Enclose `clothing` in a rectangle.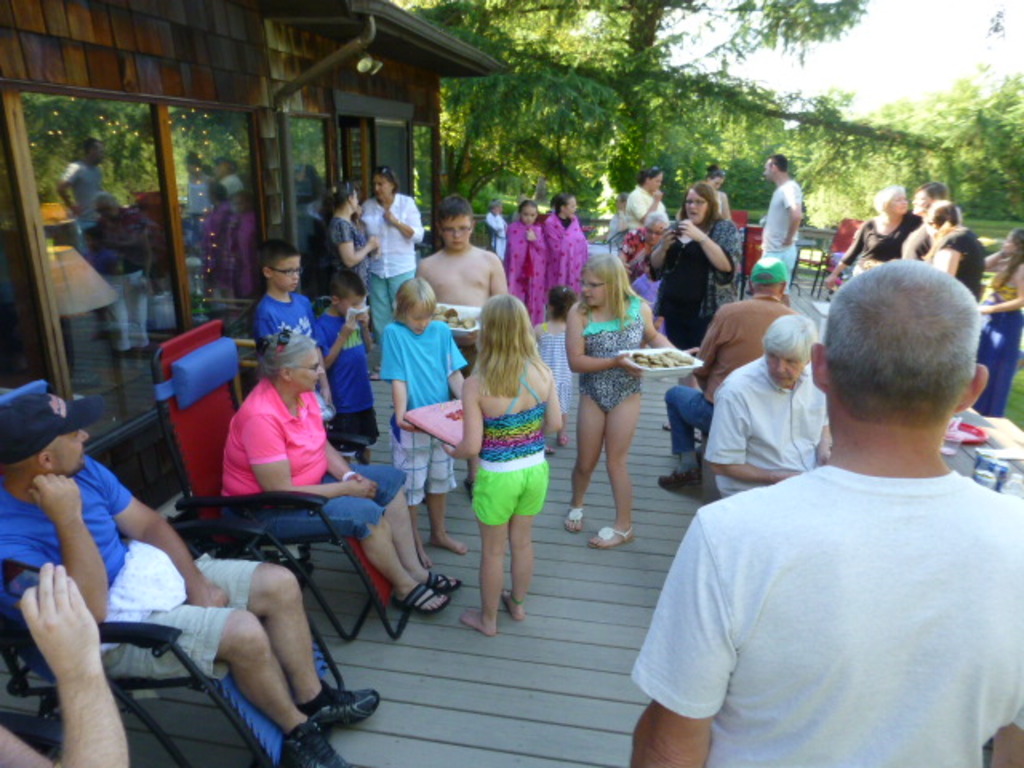
left=834, top=208, right=920, bottom=274.
